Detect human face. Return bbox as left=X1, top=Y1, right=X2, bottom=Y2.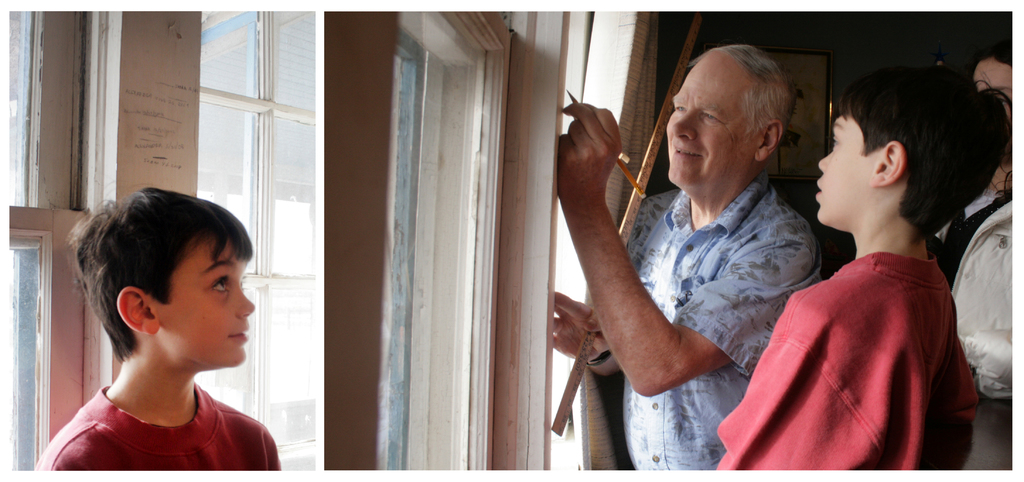
left=815, top=112, right=871, bottom=231.
